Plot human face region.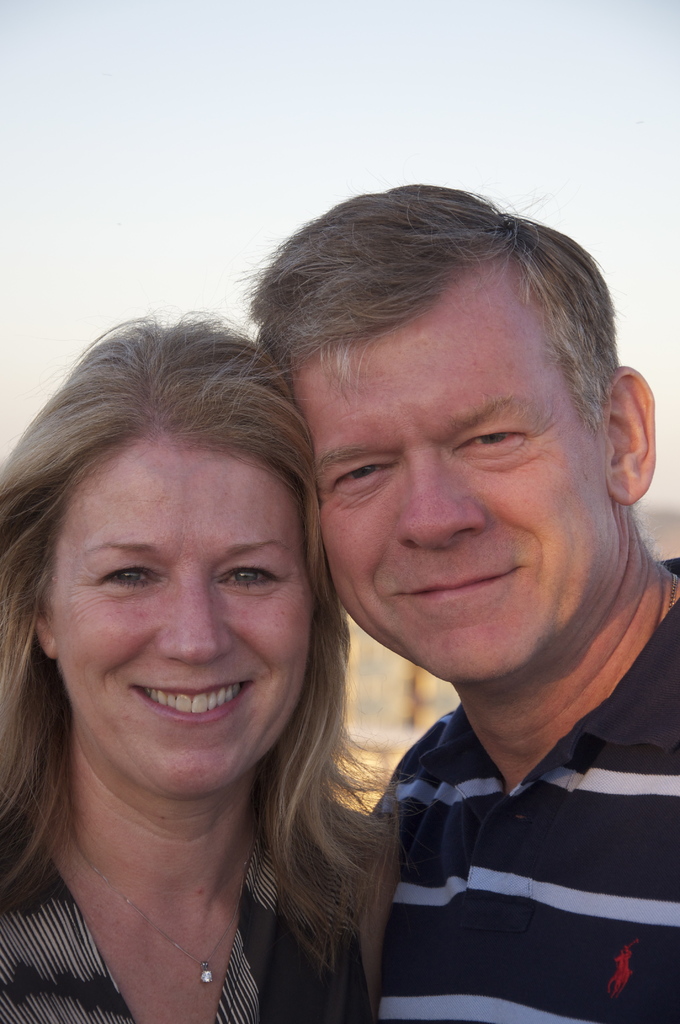
Plotted at box=[292, 307, 607, 687].
